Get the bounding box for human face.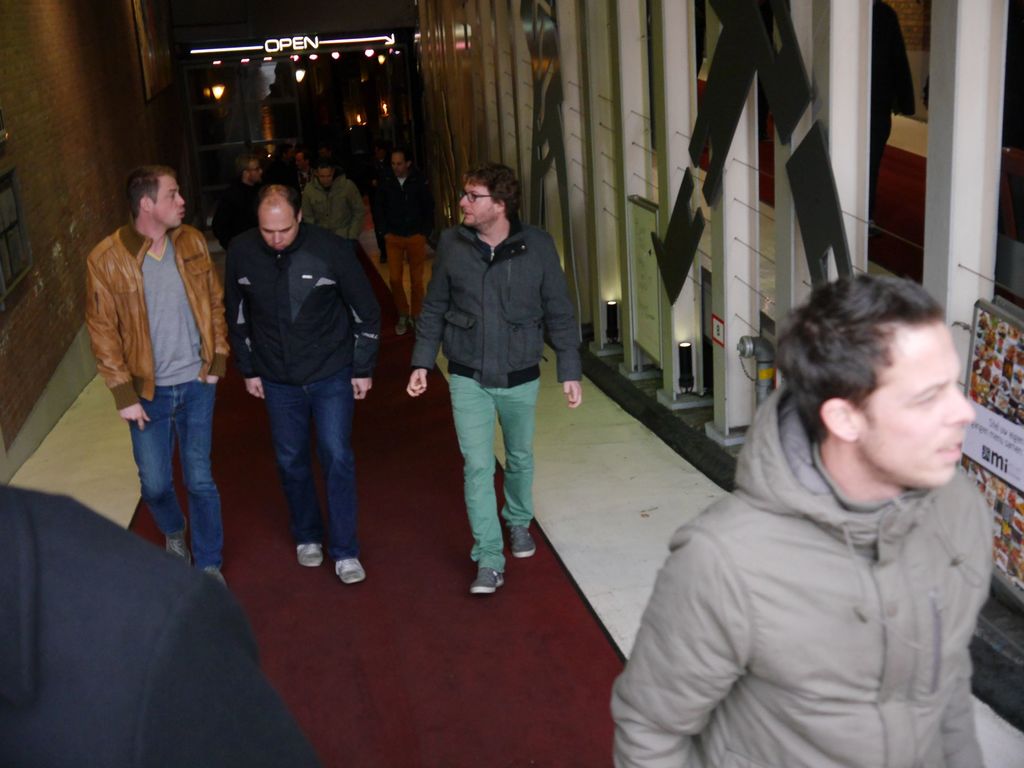
left=852, top=319, right=977, bottom=488.
